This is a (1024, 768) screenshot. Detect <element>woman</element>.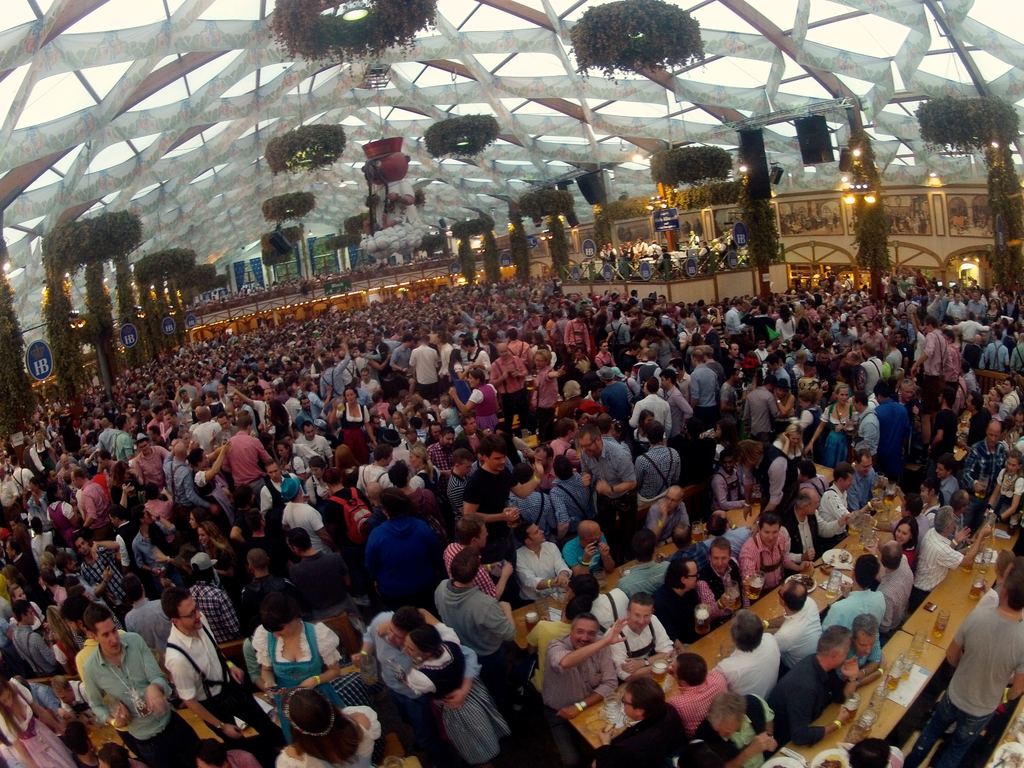
278, 688, 380, 767.
